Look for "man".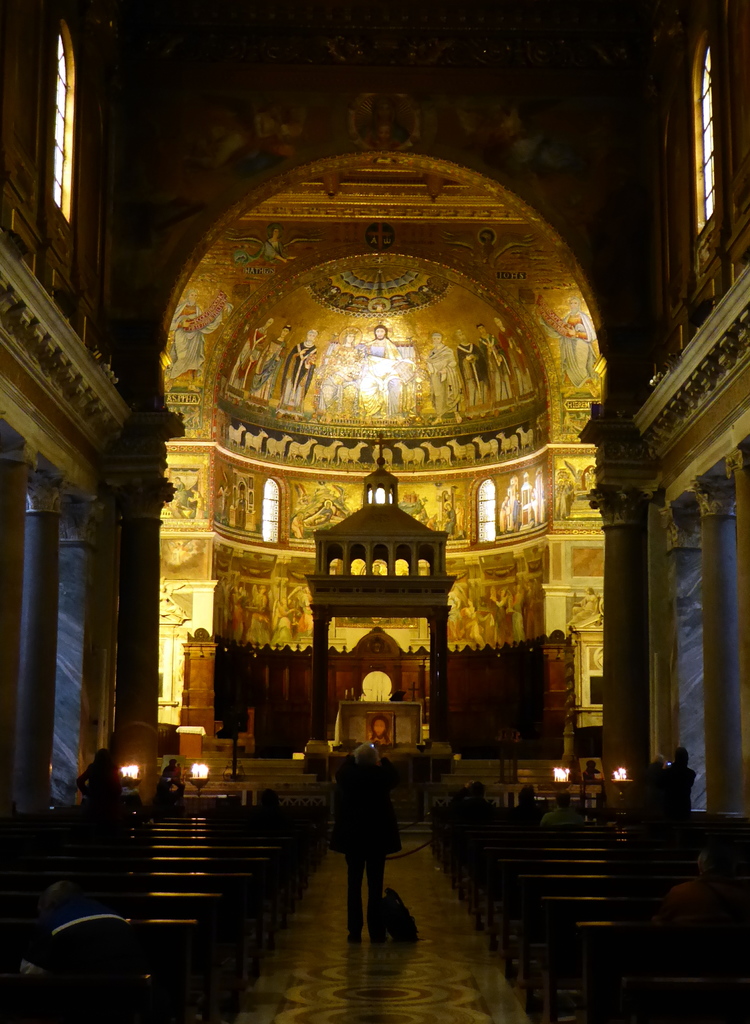
Found: bbox=[259, 227, 298, 267].
